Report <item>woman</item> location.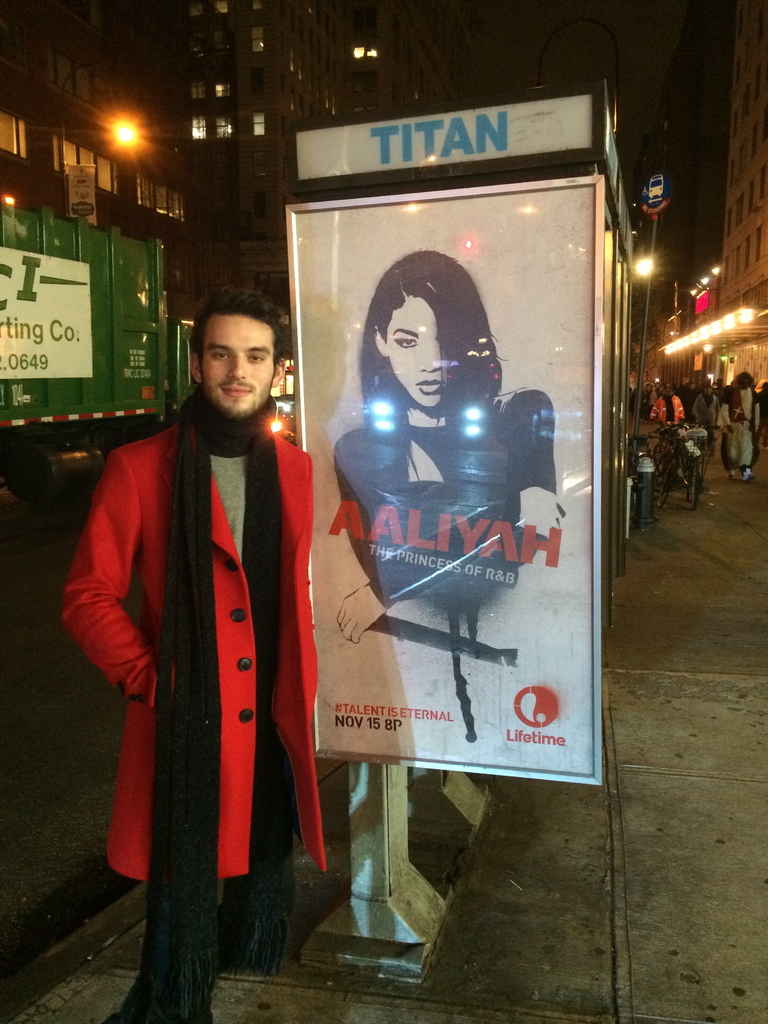
Report: left=322, top=251, right=586, bottom=656.
